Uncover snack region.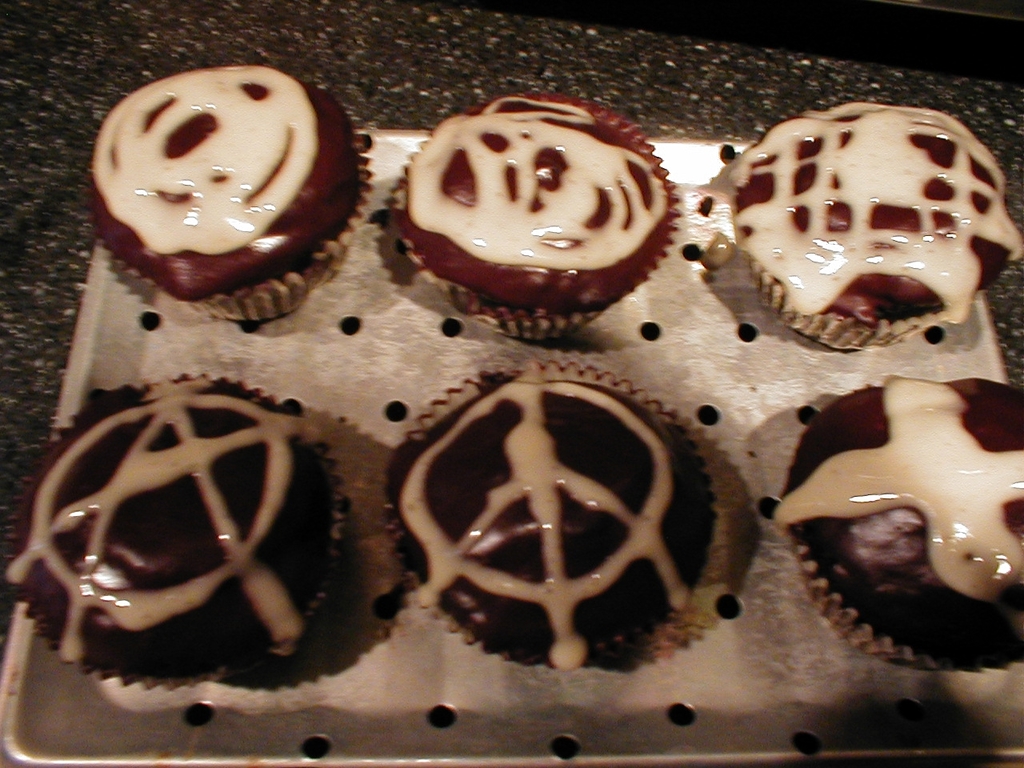
Uncovered: 379 103 663 337.
